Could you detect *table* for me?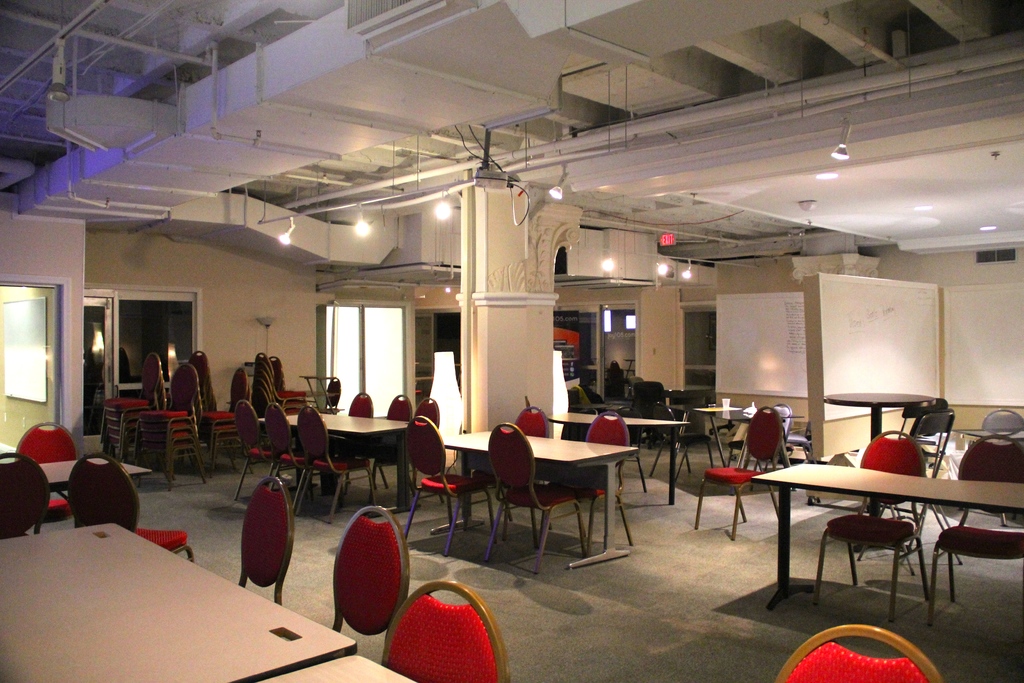
Detection result: l=555, t=415, r=685, b=502.
